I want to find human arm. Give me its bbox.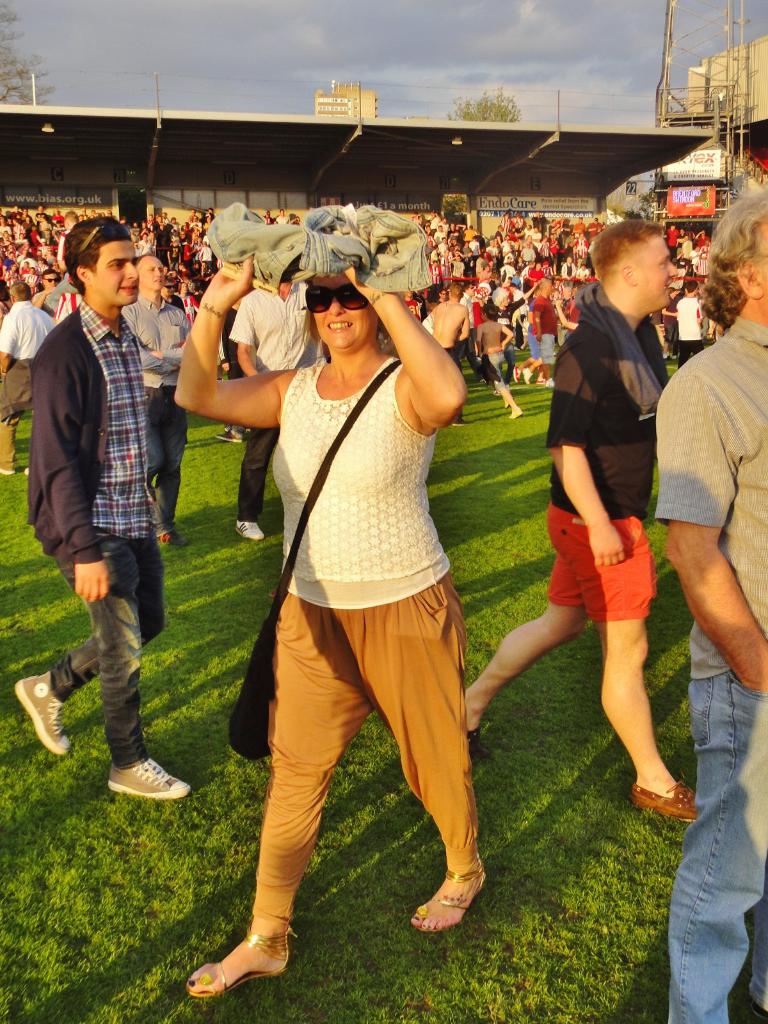
<box>456,251,470,260</box>.
